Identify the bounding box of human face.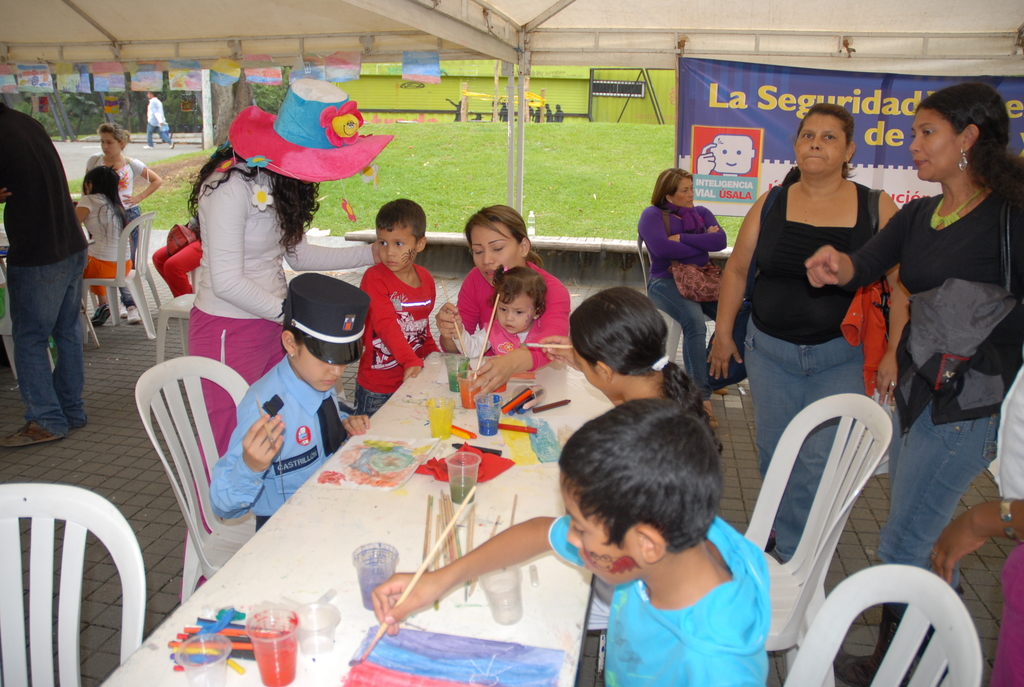
bbox=[793, 115, 848, 171].
